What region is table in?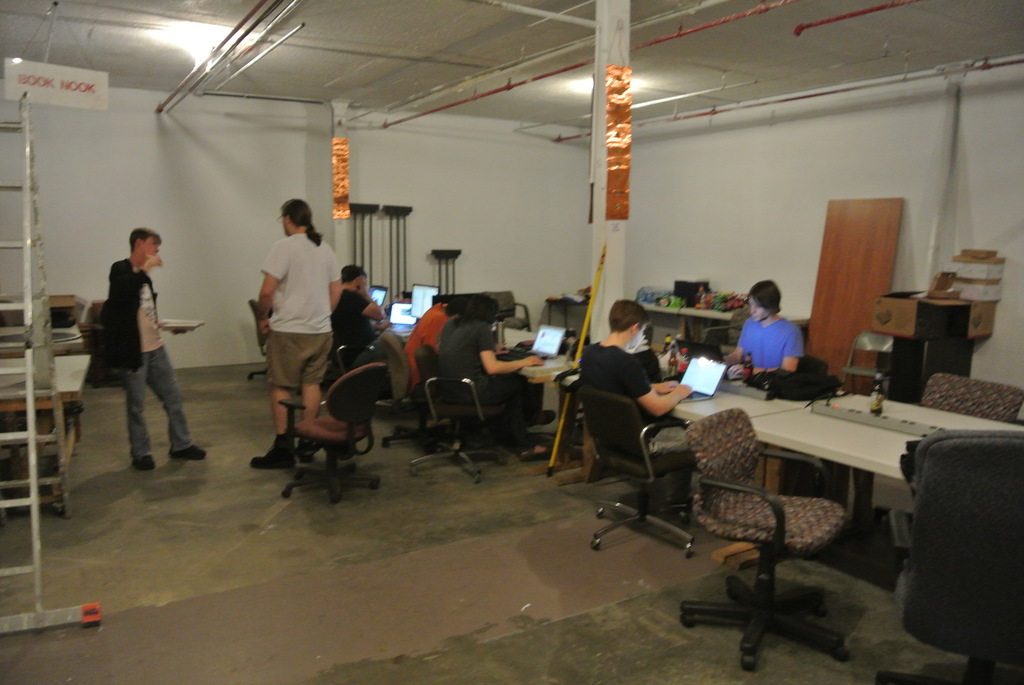
box(650, 368, 1018, 607).
